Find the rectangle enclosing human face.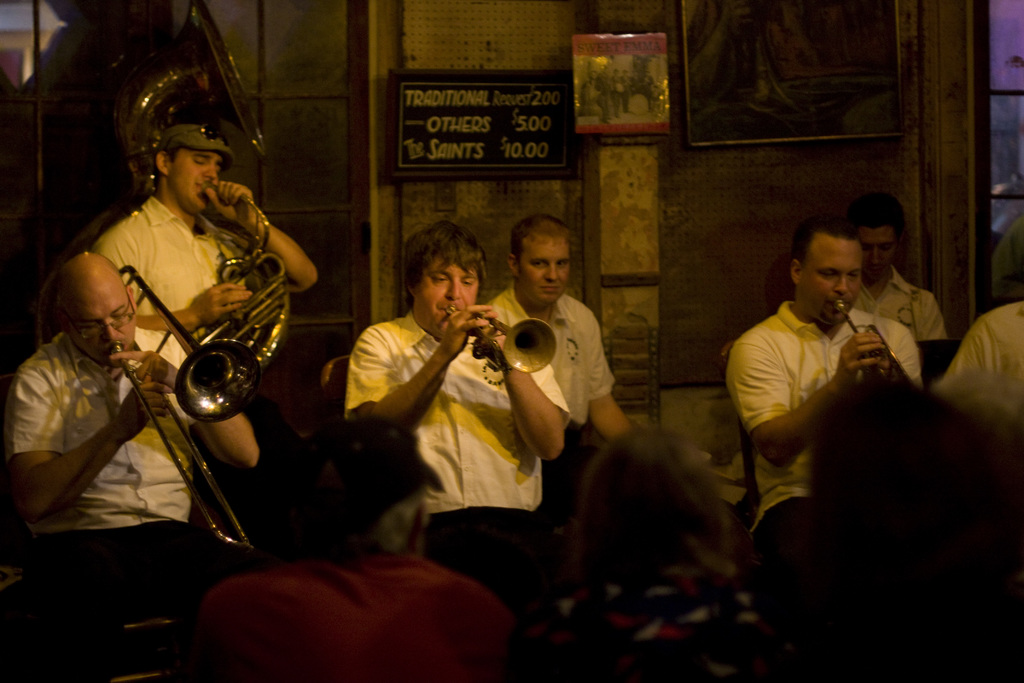
select_region(801, 229, 860, 325).
